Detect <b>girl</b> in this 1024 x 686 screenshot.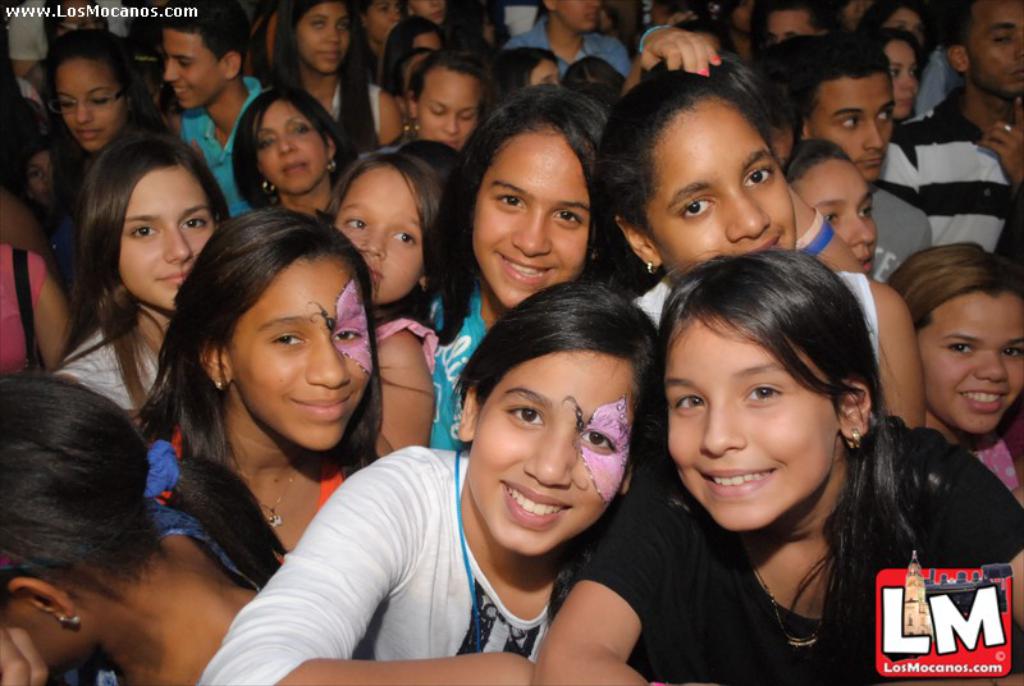
Detection: <bbox>325, 155, 444, 447</bbox>.
